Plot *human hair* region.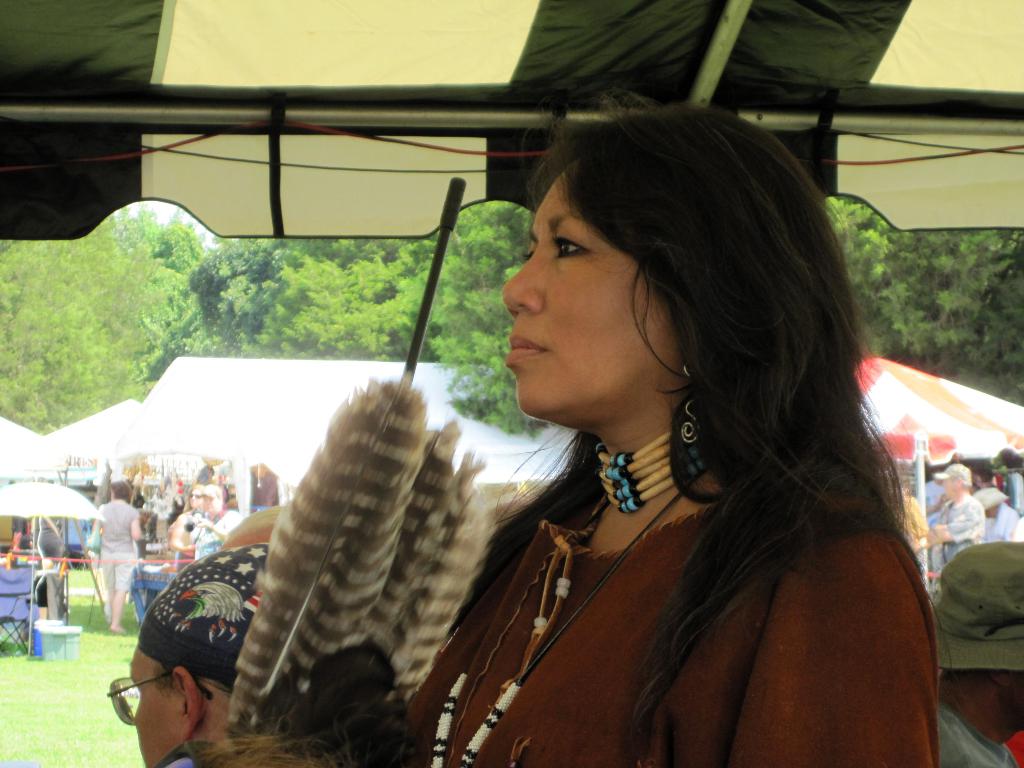
Plotted at rect(523, 84, 915, 767).
